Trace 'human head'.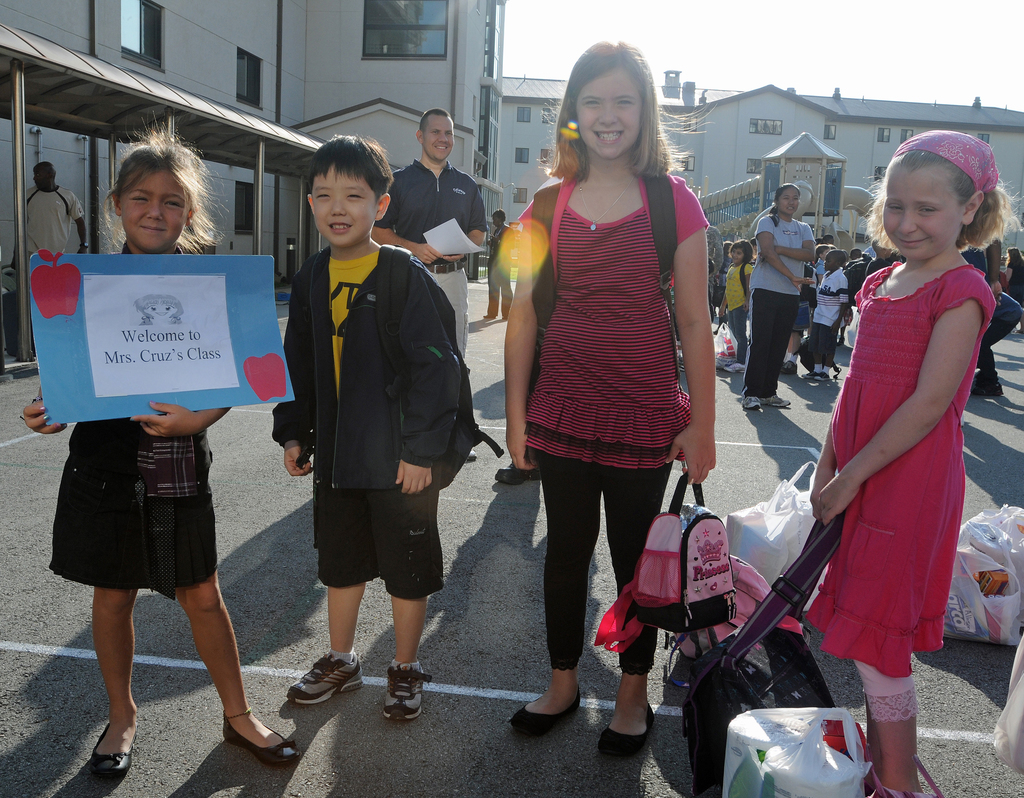
Traced to rect(730, 237, 753, 265).
